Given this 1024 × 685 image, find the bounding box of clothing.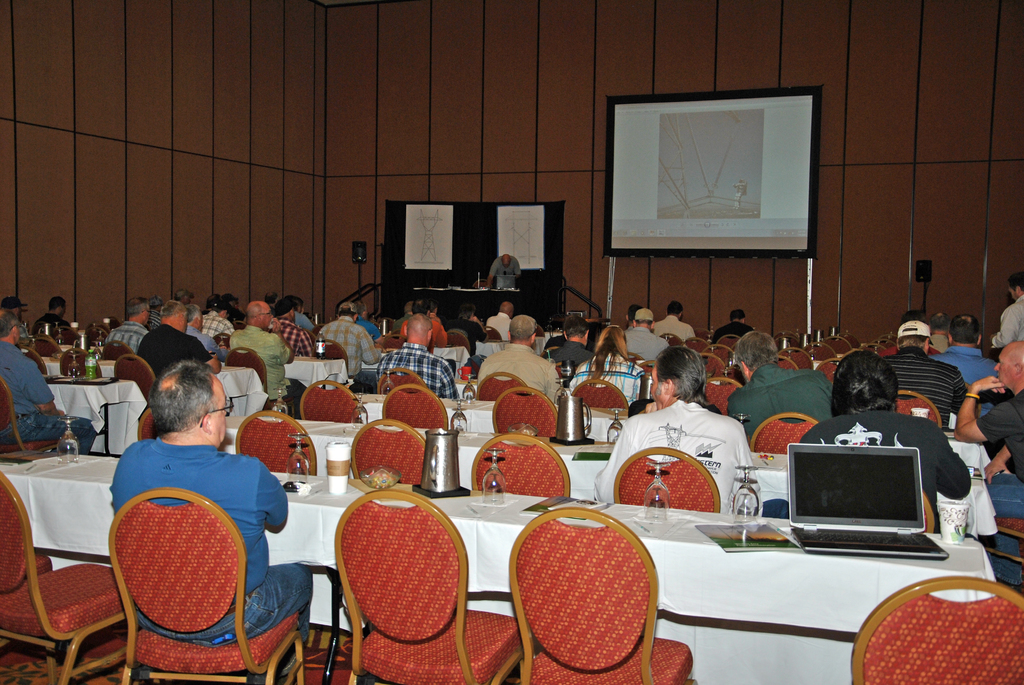
box=[356, 315, 381, 346].
